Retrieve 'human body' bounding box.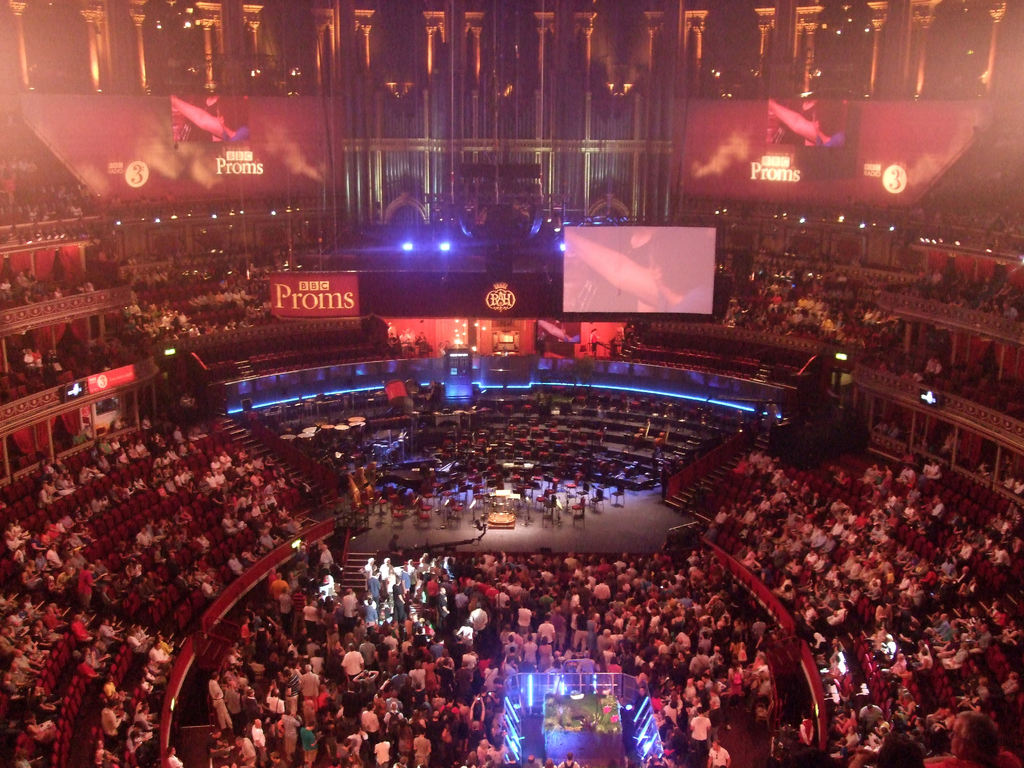
Bounding box: box(873, 529, 881, 542).
